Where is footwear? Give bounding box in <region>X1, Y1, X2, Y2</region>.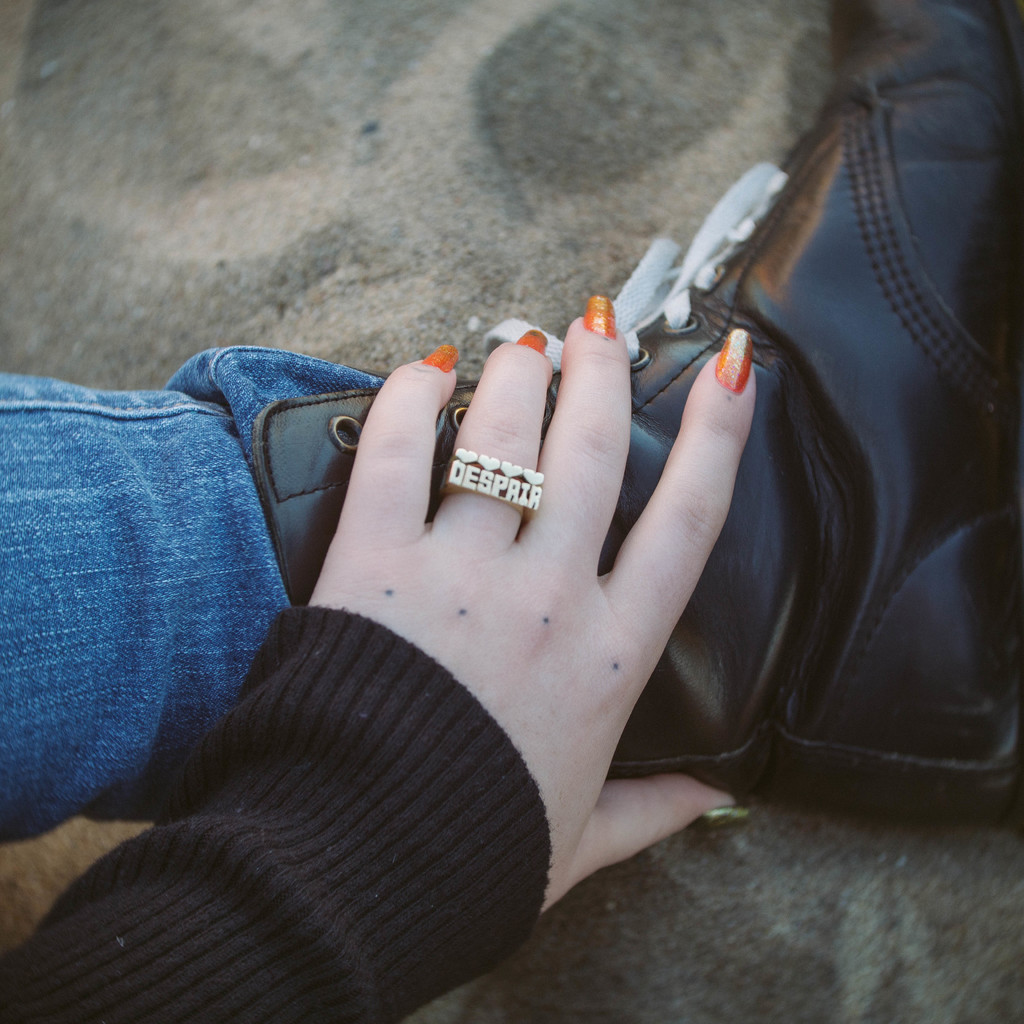
<region>255, 4, 1023, 855</region>.
